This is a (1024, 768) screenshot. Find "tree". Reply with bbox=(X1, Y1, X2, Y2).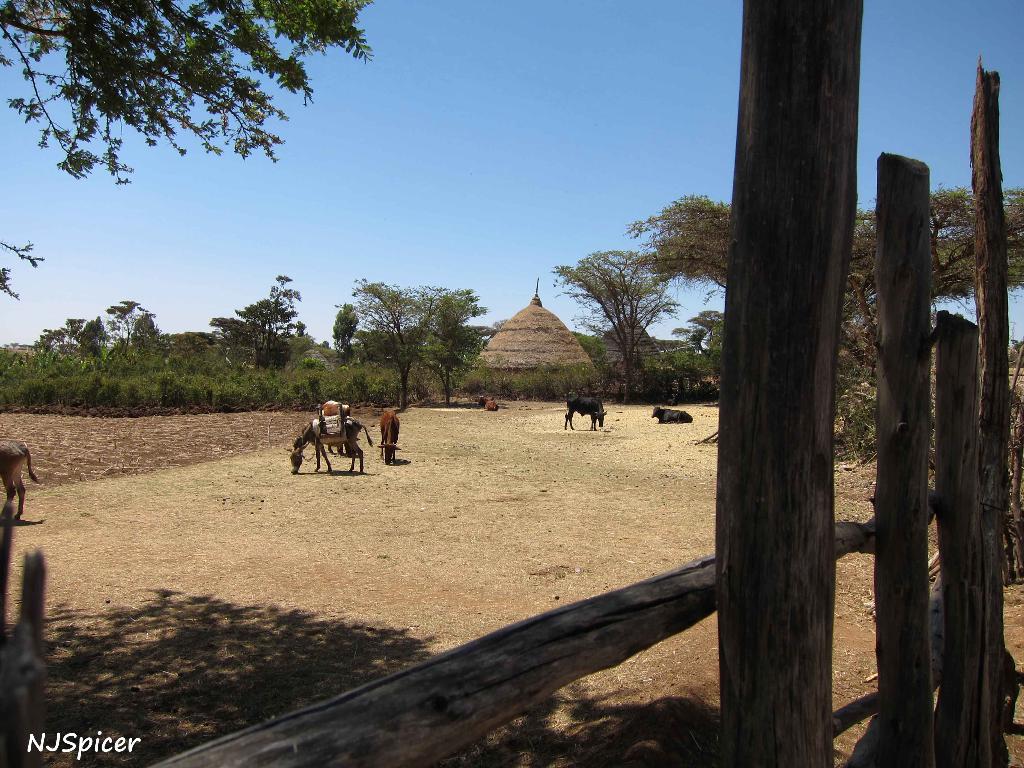
bbox=(563, 222, 690, 404).
